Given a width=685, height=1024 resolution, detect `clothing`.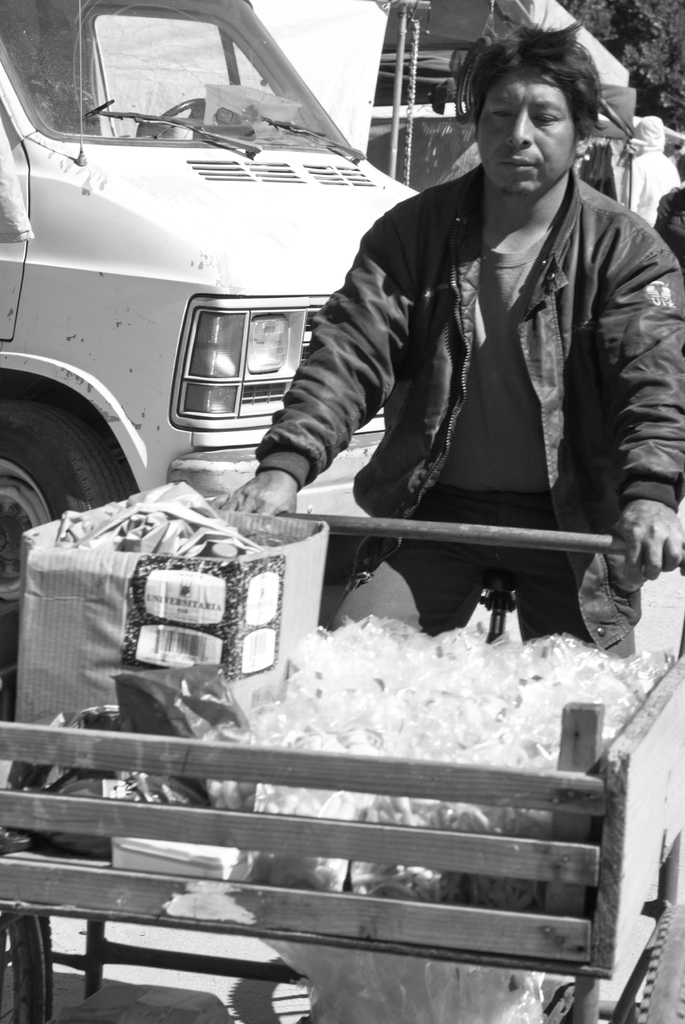
(left=275, top=62, right=672, bottom=646).
